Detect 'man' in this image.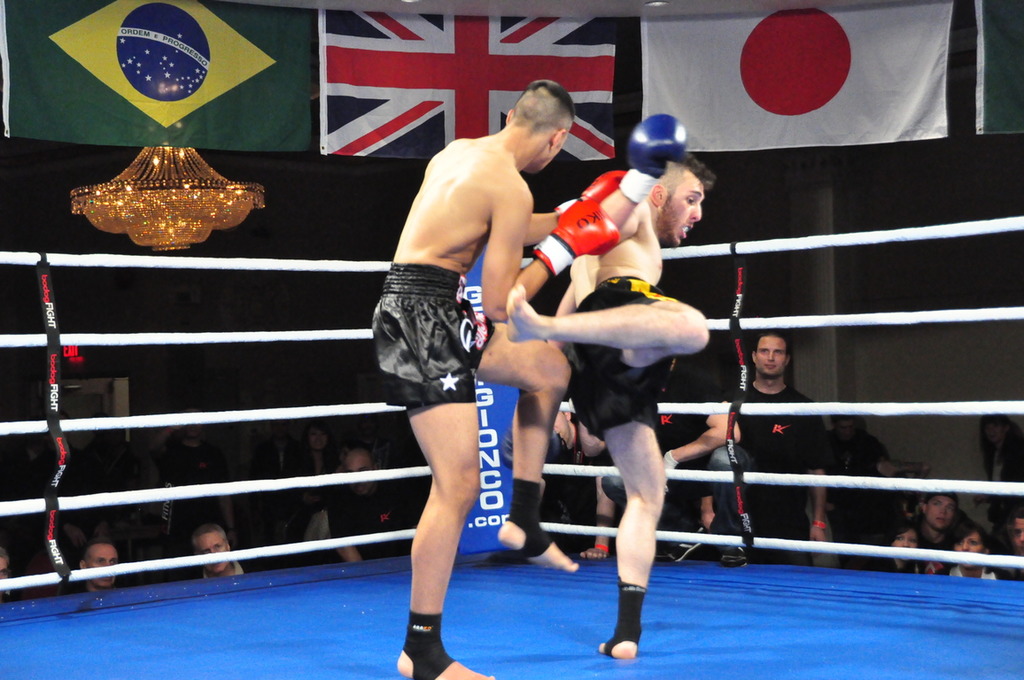
Detection: 190, 524, 246, 578.
